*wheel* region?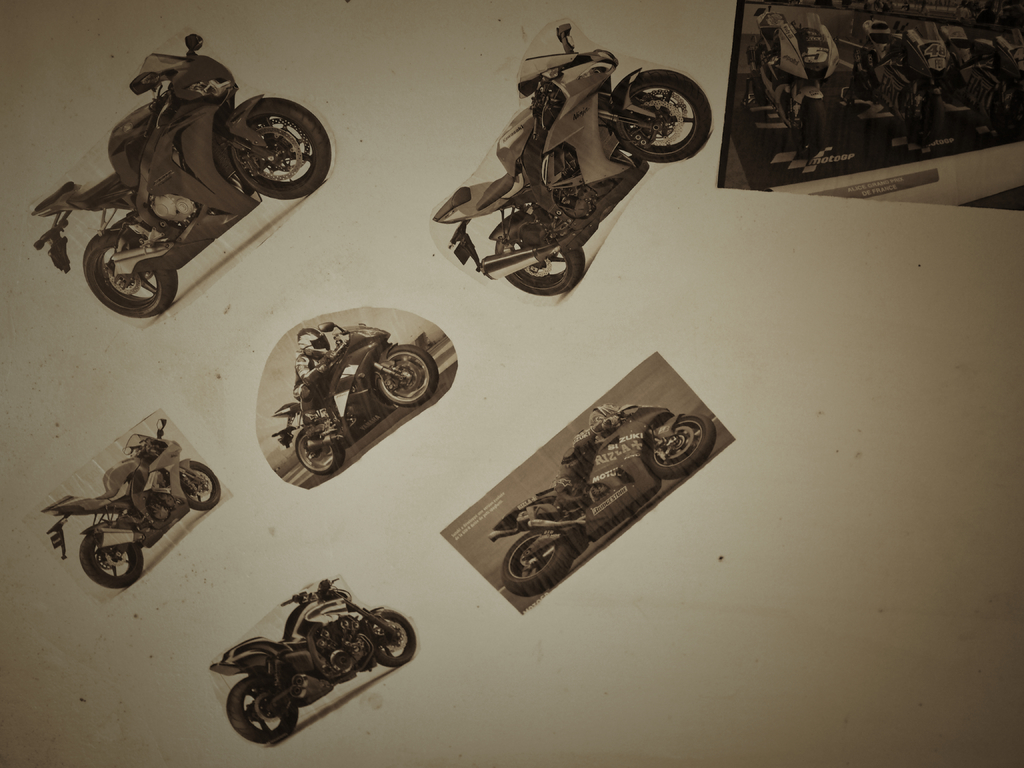
{"left": 292, "top": 428, "right": 342, "bottom": 474}
